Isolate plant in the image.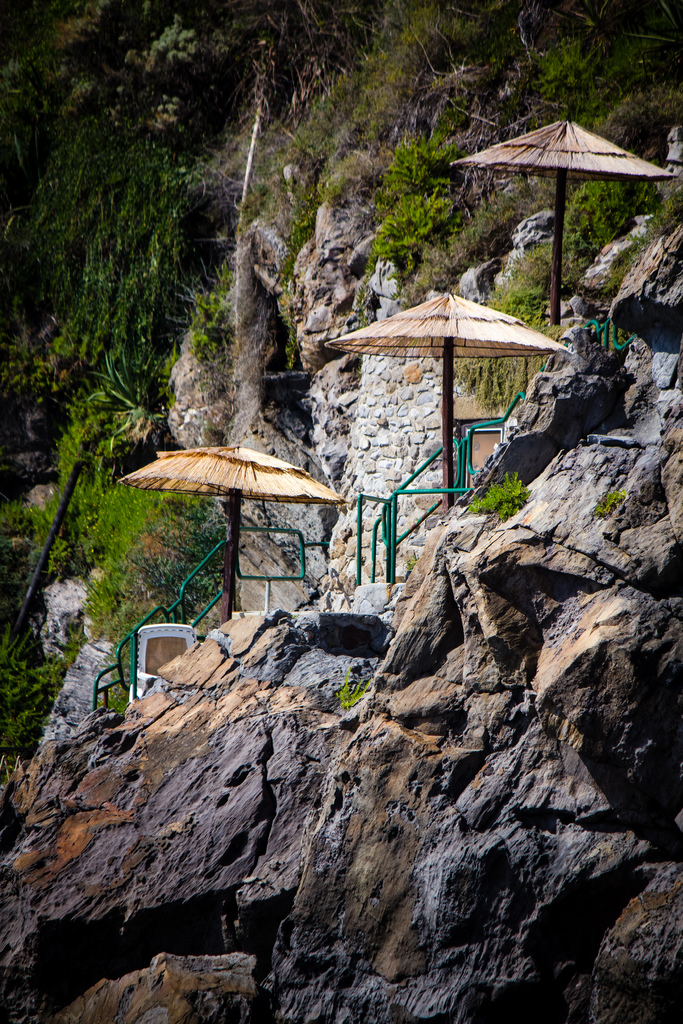
Isolated region: 597 487 630 522.
